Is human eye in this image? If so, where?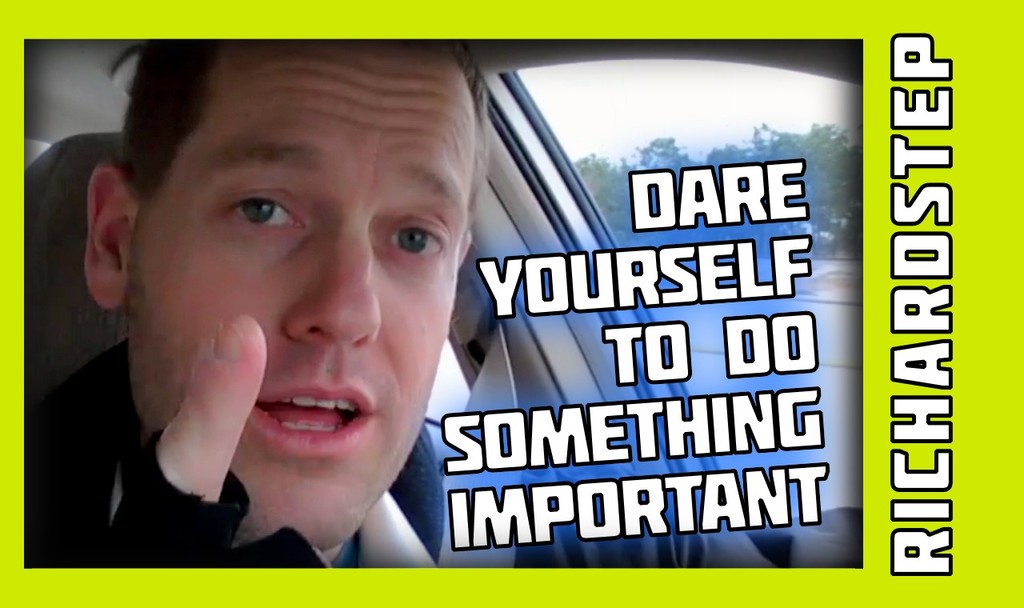
Yes, at (205,181,292,238).
